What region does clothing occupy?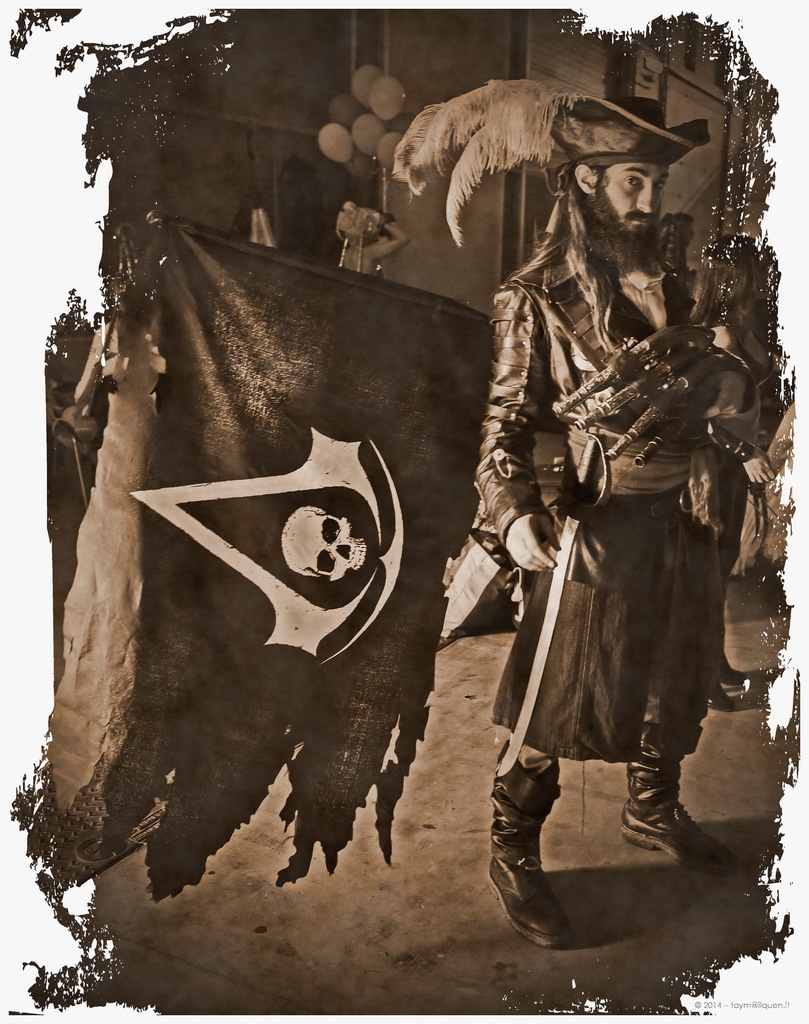
locate(475, 145, 764, 895).
